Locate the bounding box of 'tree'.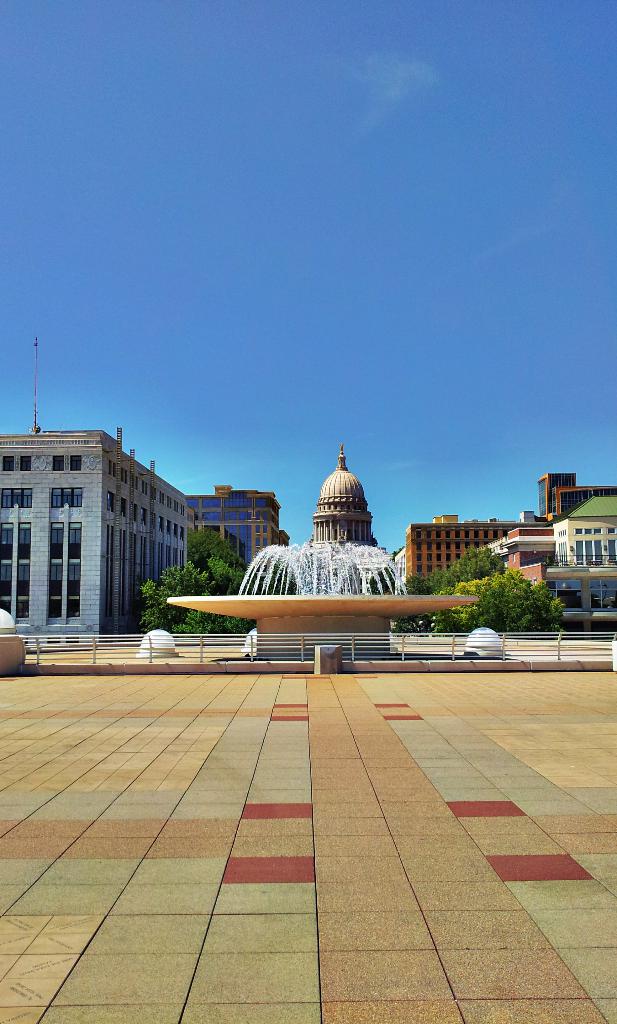
Bounding box: <region>427, 569, 565, 637</region>.
